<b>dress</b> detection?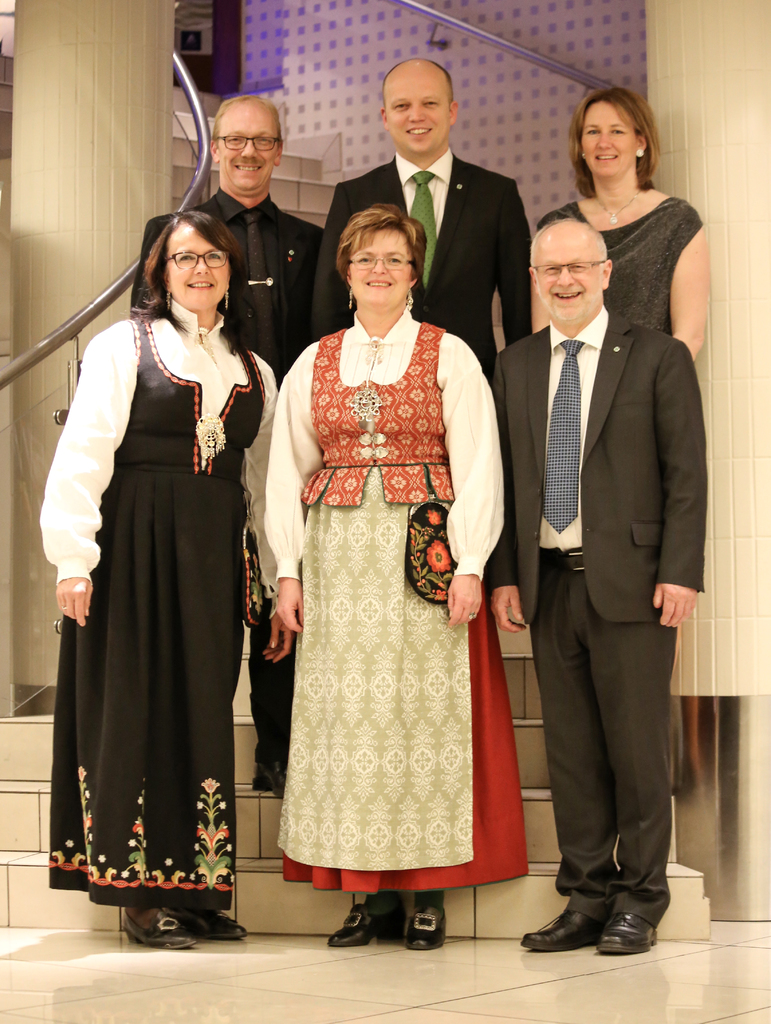
region(47, 292, 282, 900)
